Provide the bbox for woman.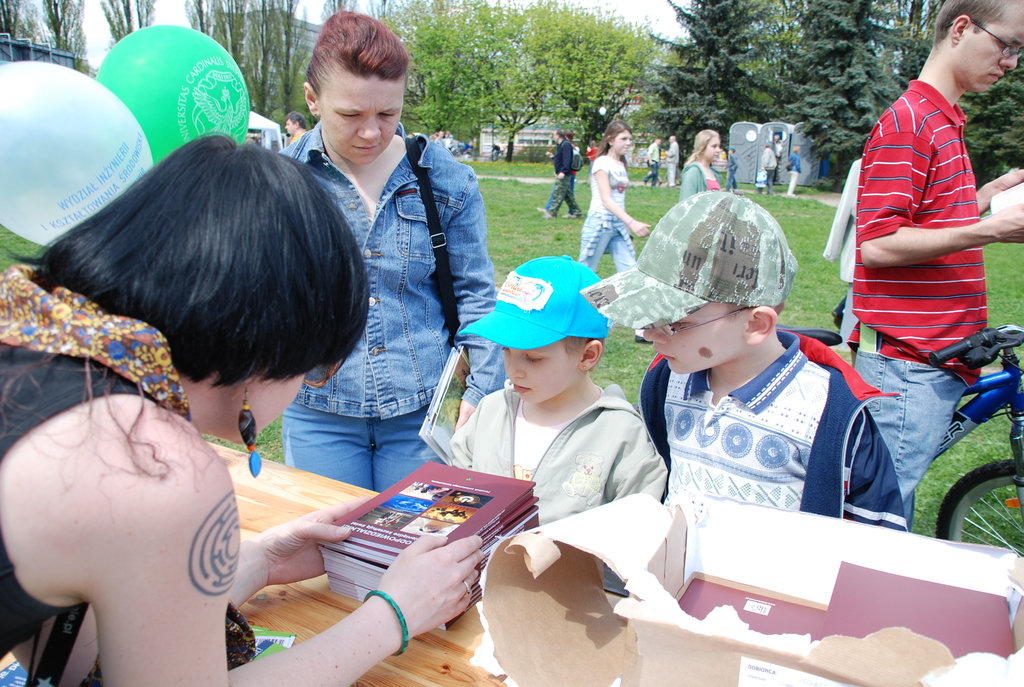
[x1=573, y1=118, x2=656, y2=342].
